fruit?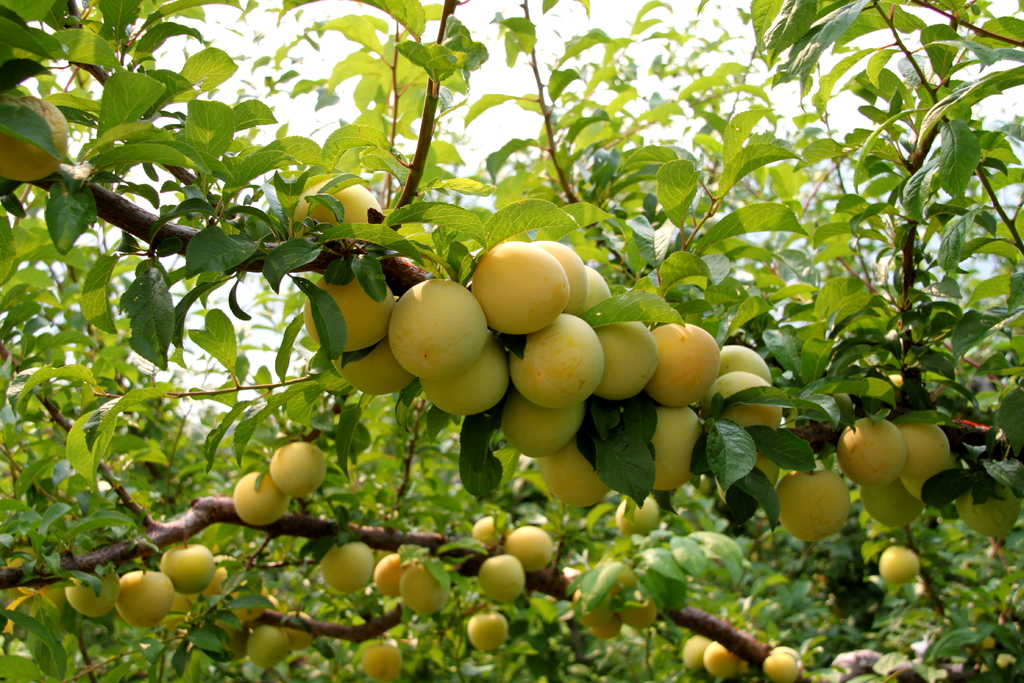
l=0, t=92, r=68, b=185
